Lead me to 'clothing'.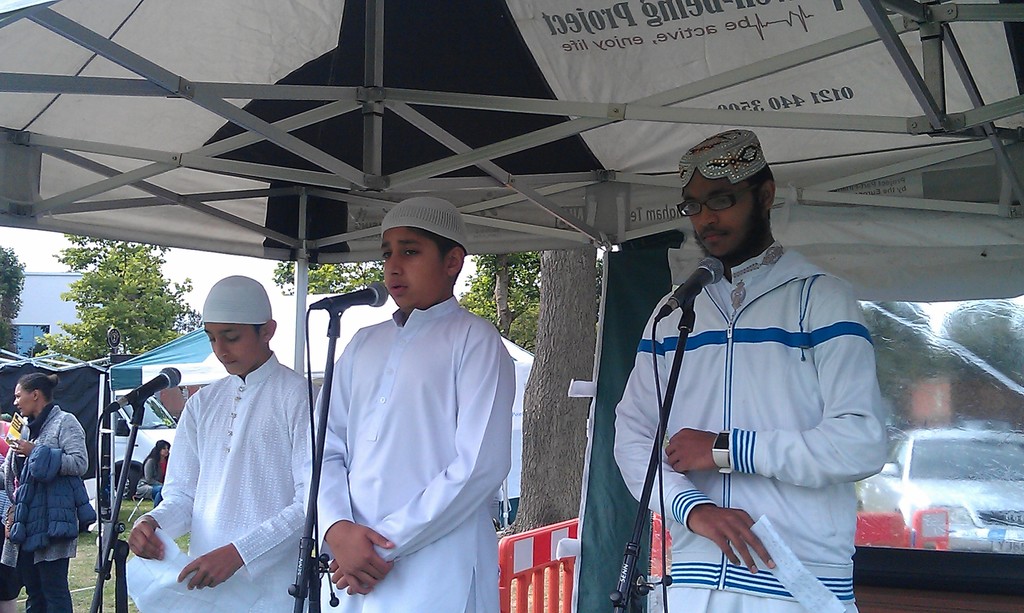
Lead to pyautogui.locateOnScreen(141, 453, 170, 511).
